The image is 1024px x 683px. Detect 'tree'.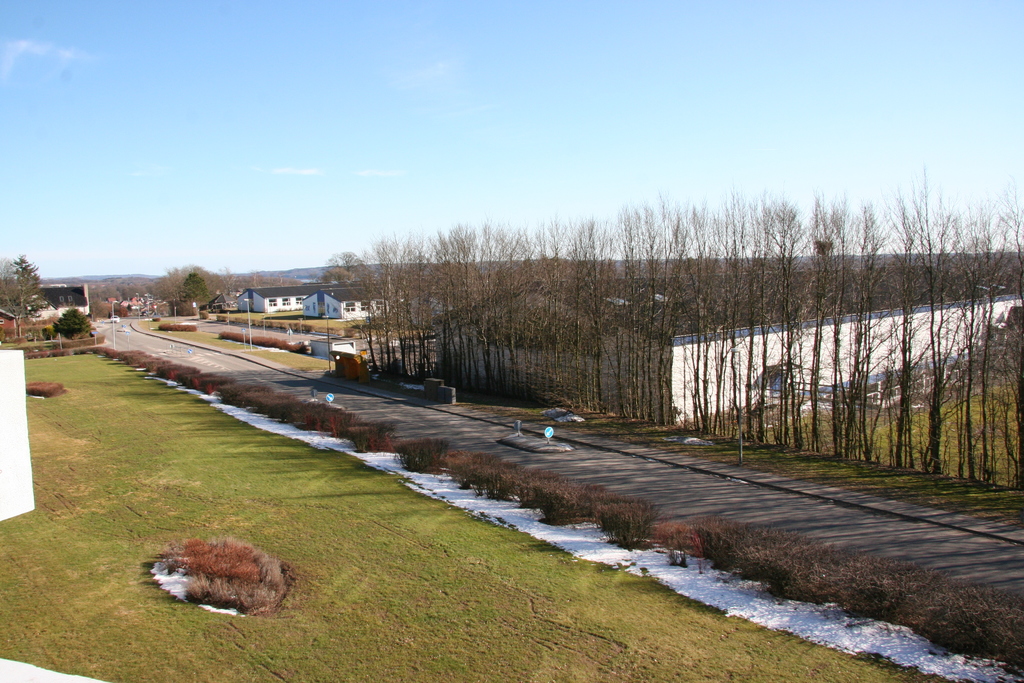
Detection: (x1=0, y1=238, x2=60, y2=322).
